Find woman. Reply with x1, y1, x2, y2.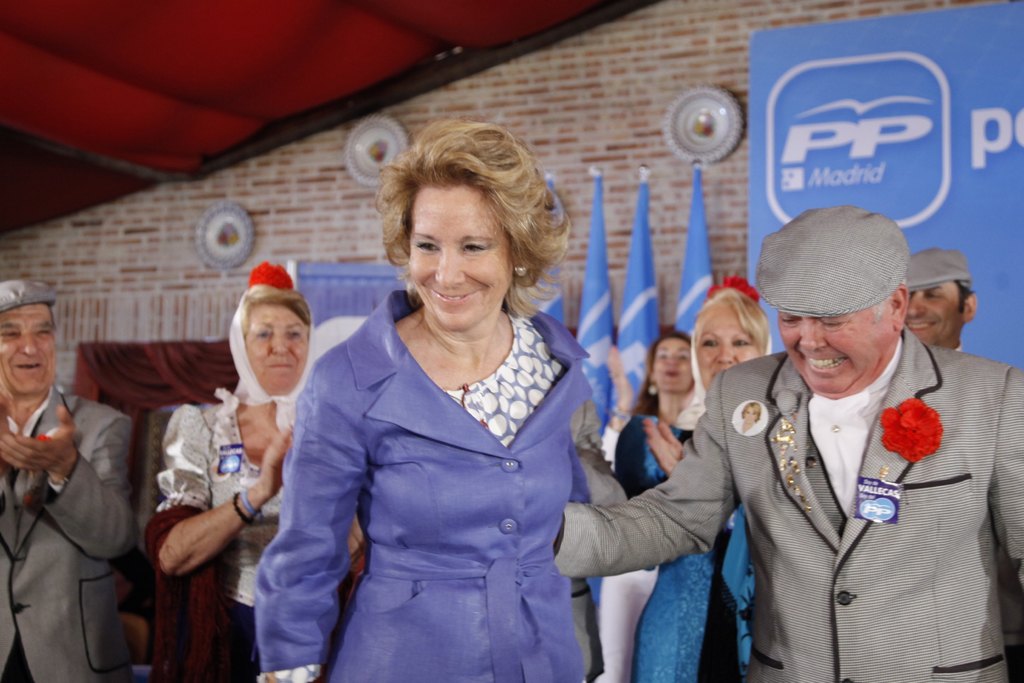
143, 260, 367, 682.
